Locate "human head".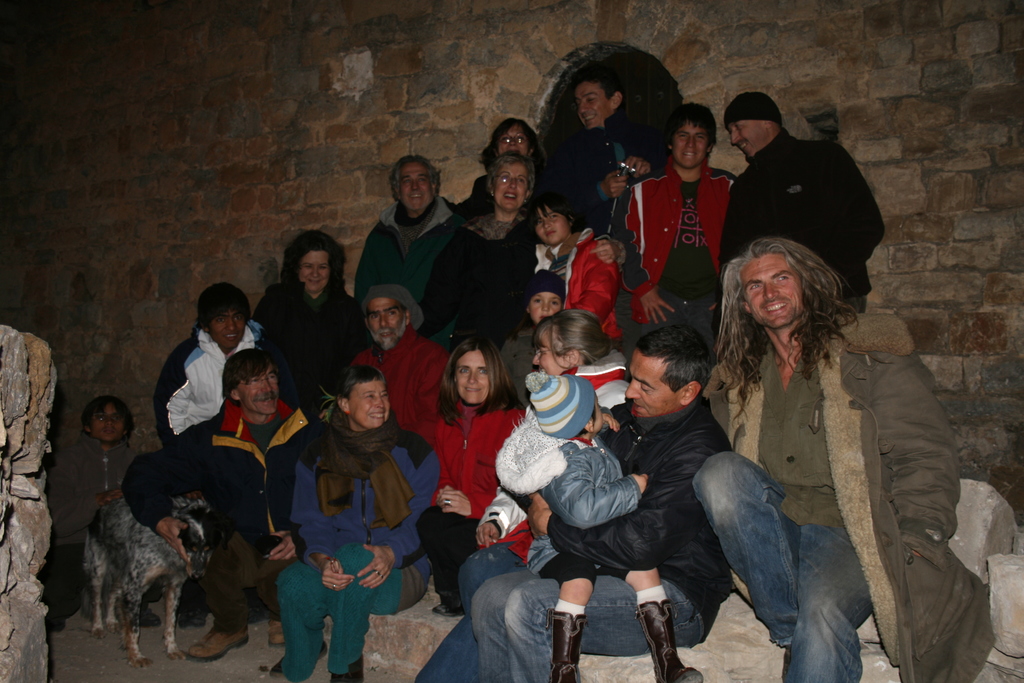
Bounding box: [394, 156, 438, 213].
